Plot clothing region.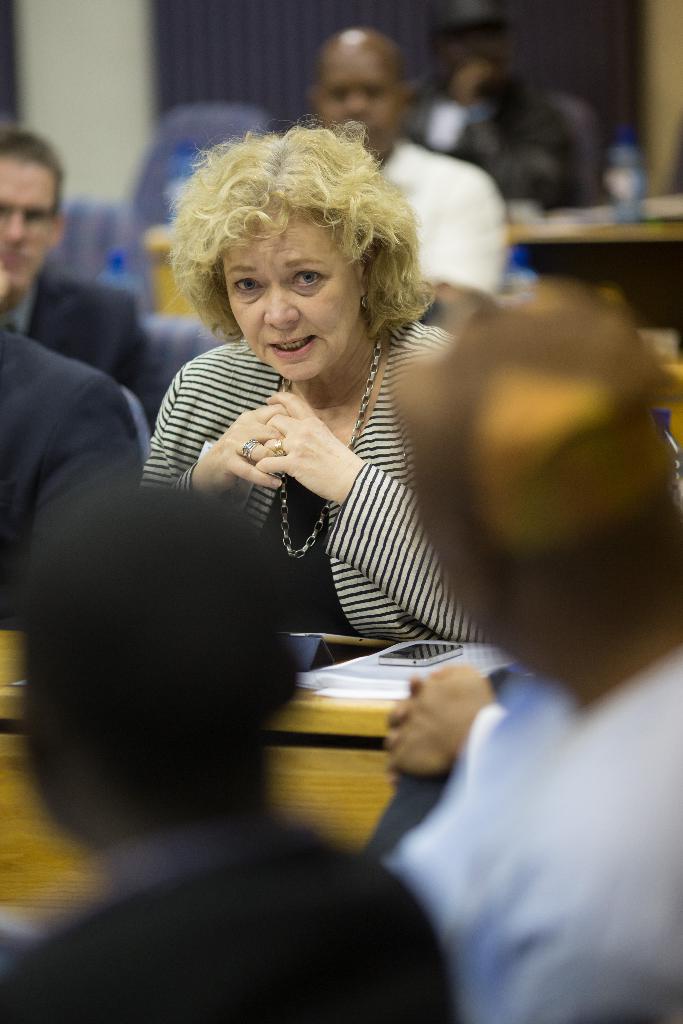
Plotted at [0, 330, 142, 631].
